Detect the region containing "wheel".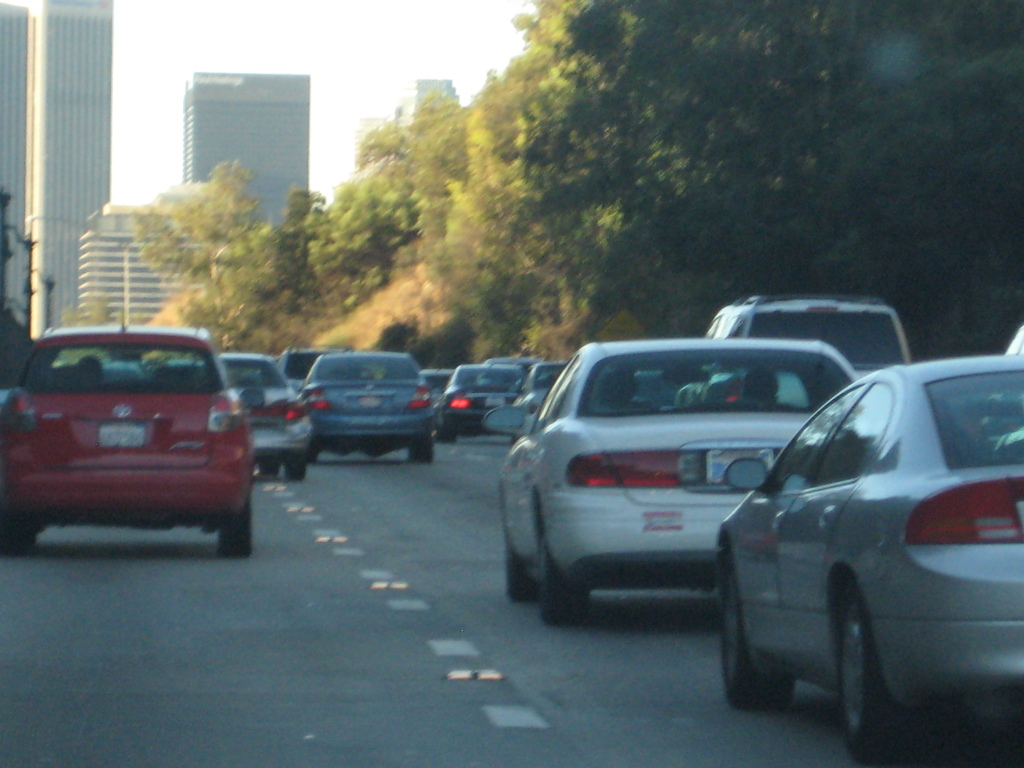
0:516:34:550.
